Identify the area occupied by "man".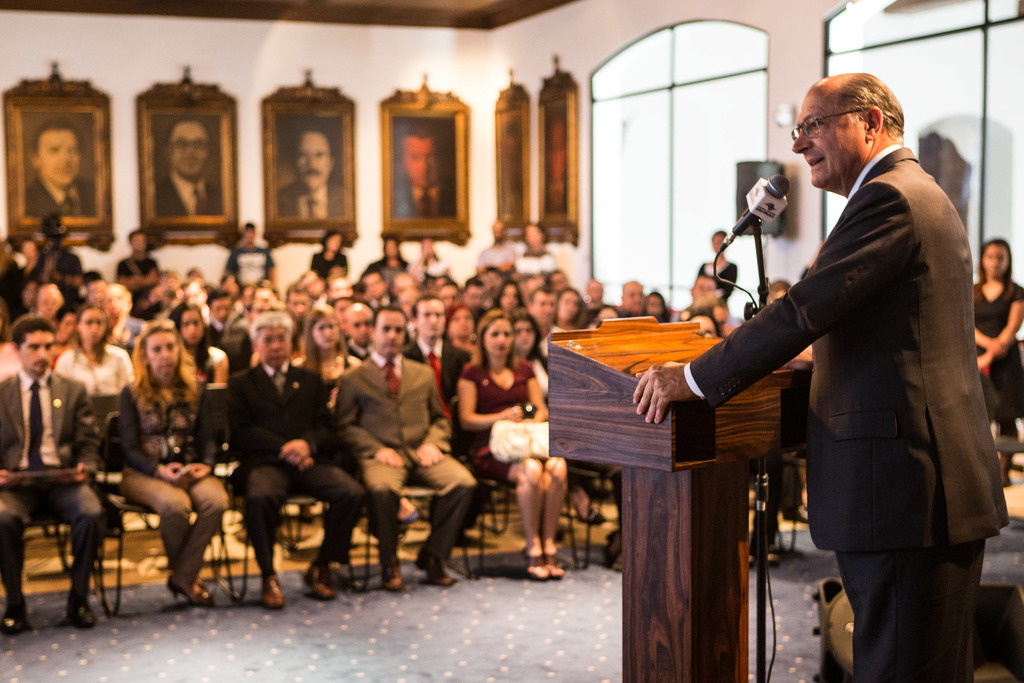
Area: (left=584, top=284, right=608, bottom=319).
